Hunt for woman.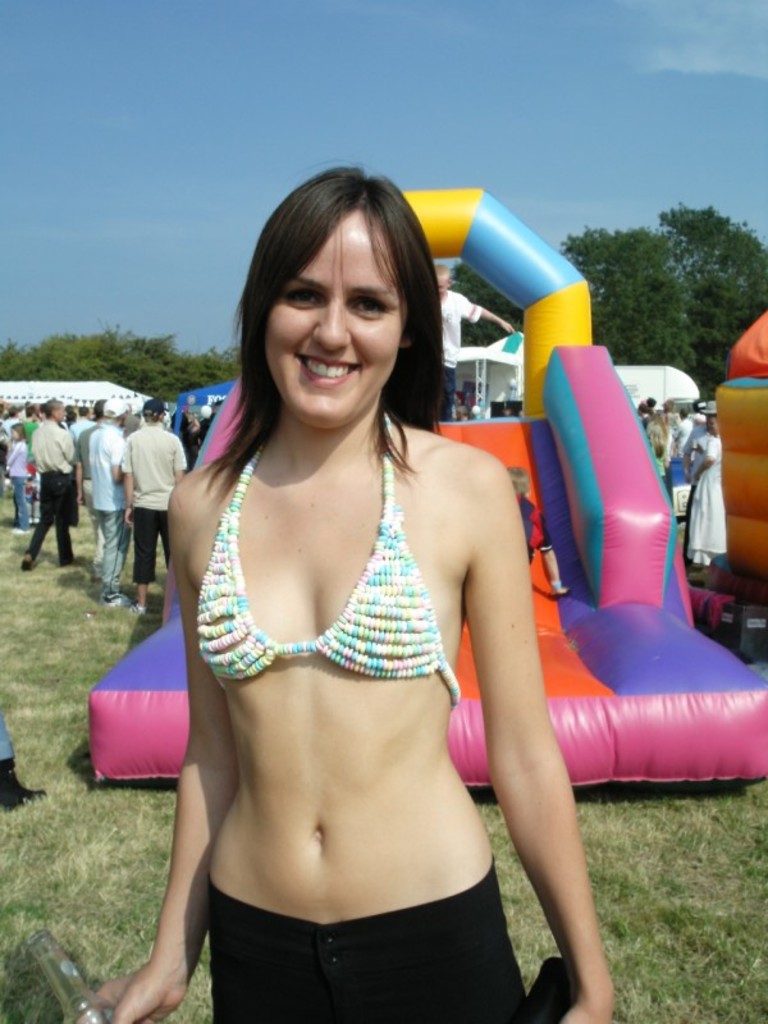
Hunted down at locate(122, 170, 598, 1015).
